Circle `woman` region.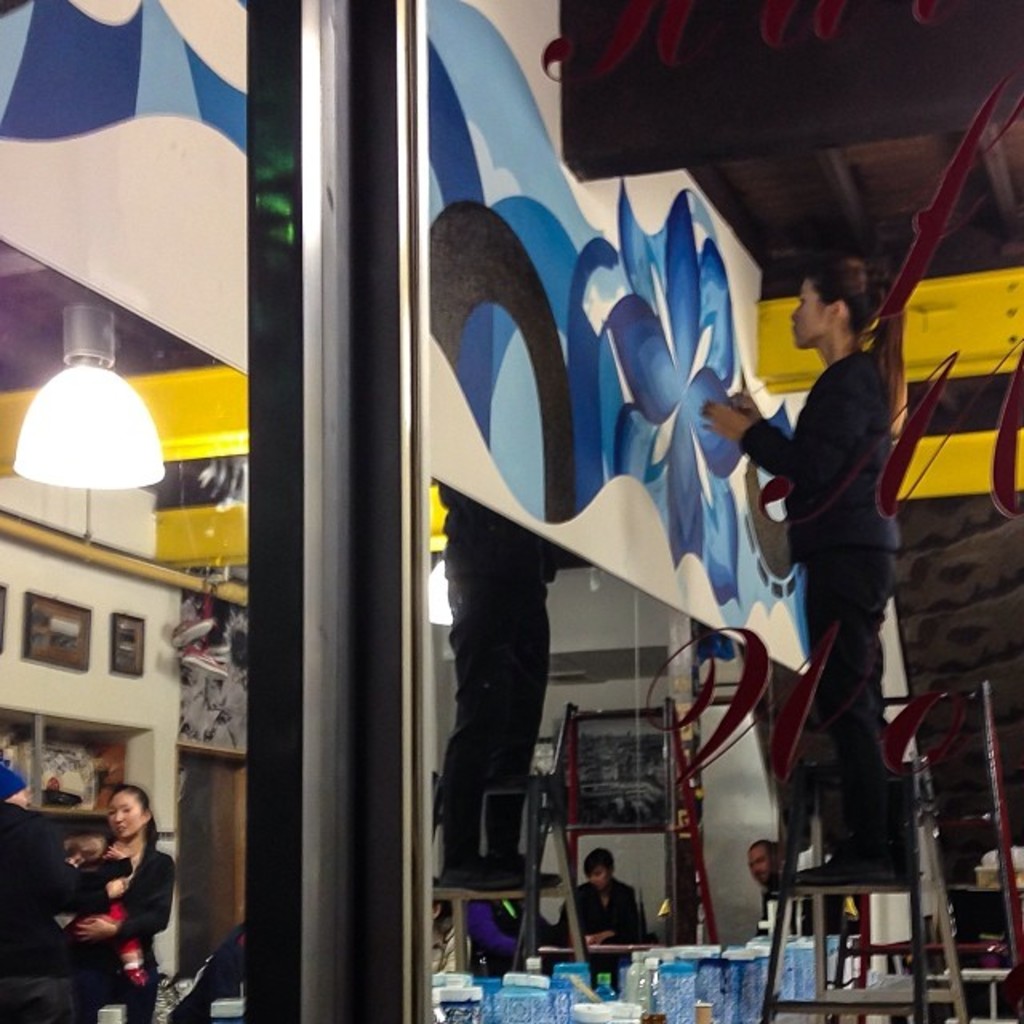
Region: box=[472, 891, 570, 979].
